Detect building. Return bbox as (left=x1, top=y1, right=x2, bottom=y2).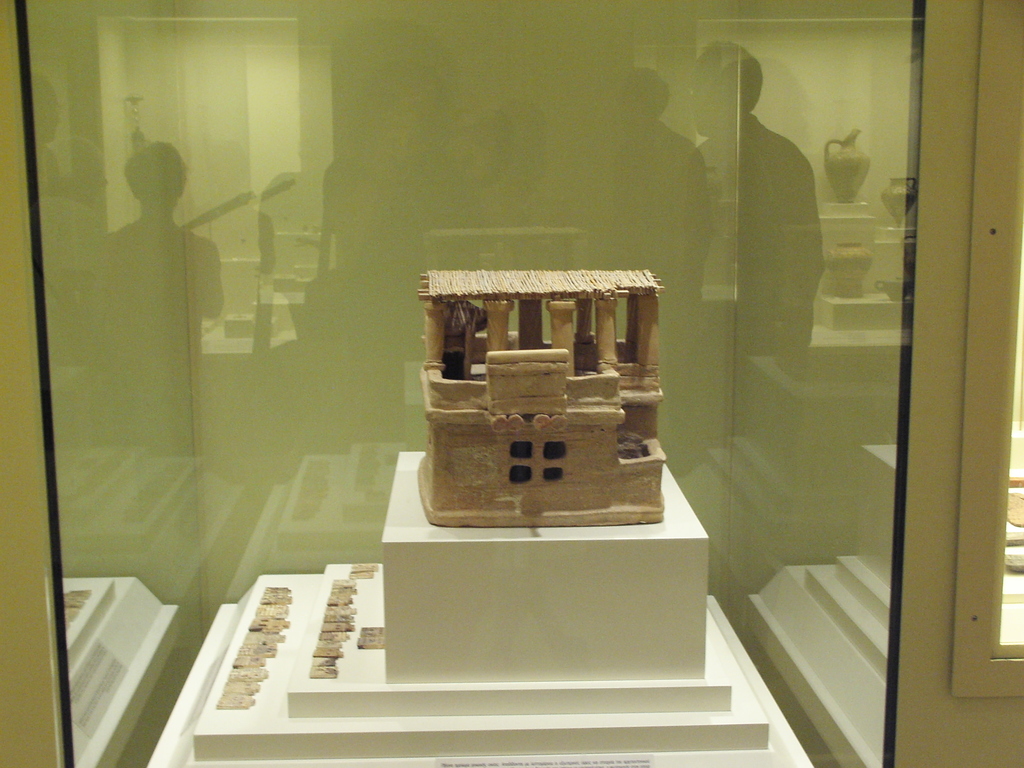
(left=0, top=0, right=1023, bottom=767).
